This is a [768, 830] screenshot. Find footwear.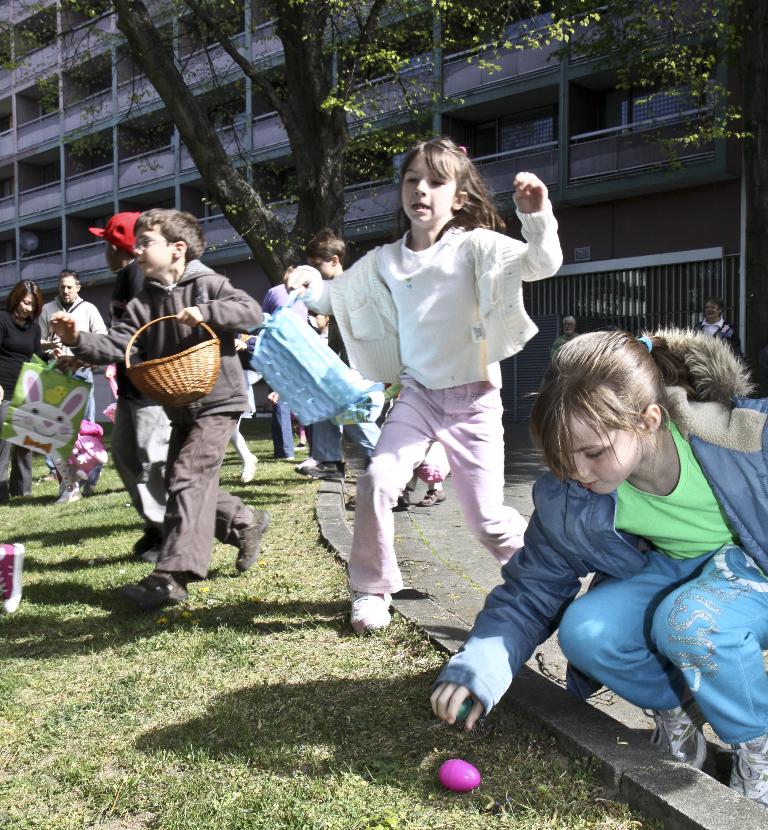
Bounding box: locate(352, 588, 393, 661).
